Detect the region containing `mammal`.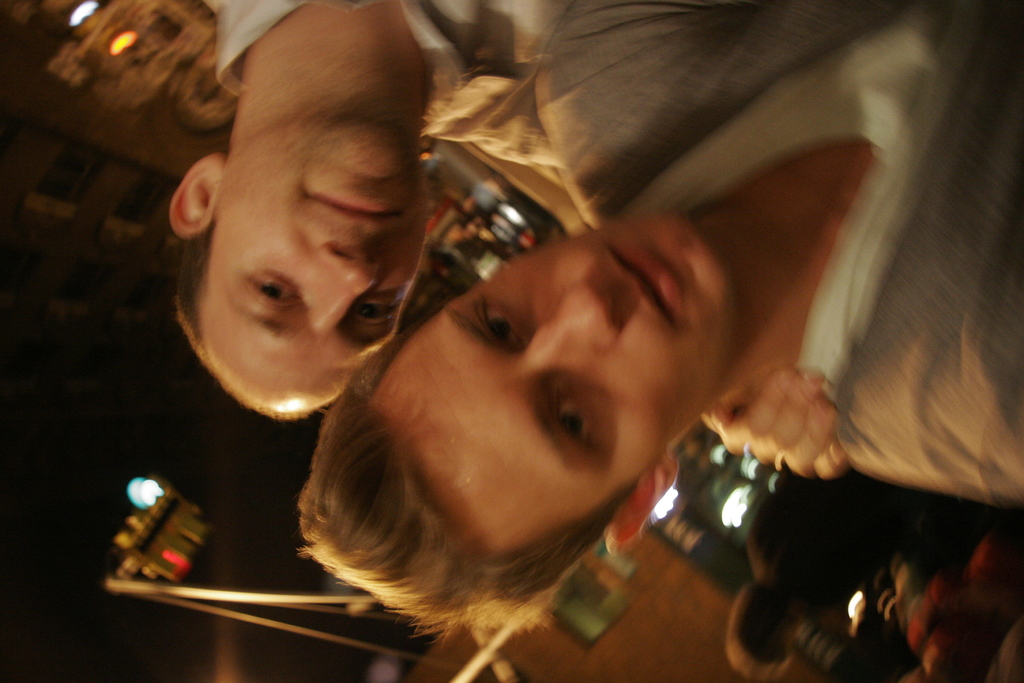
[left=167, top=0, right=569, bottom=429].
